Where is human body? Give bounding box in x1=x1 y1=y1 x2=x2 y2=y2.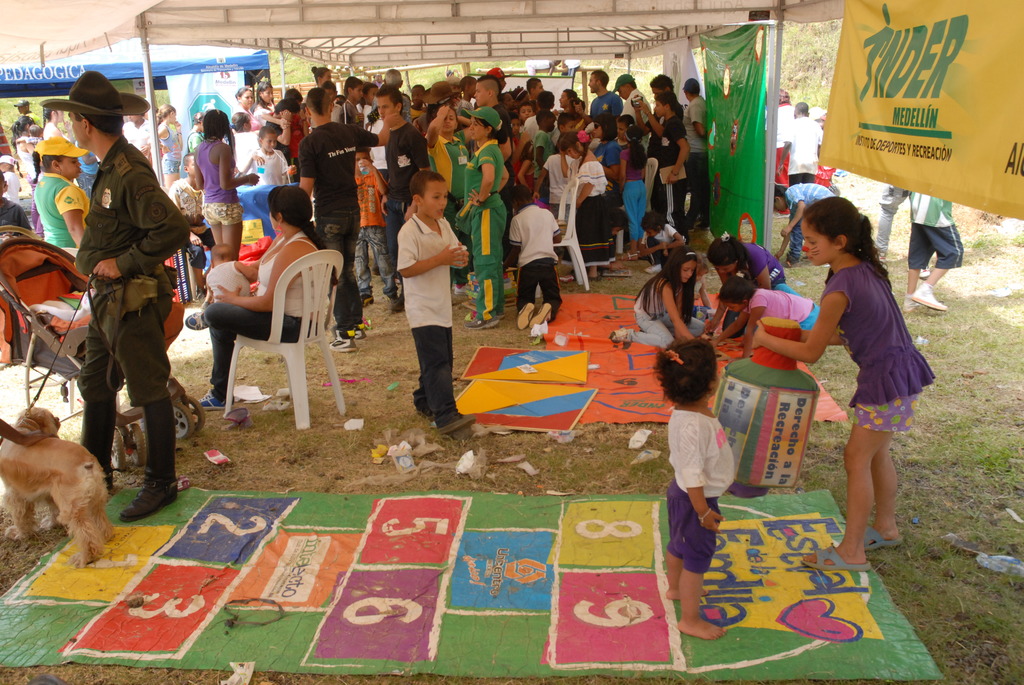
x1=773 y1=106 x2=794 y2=182.
